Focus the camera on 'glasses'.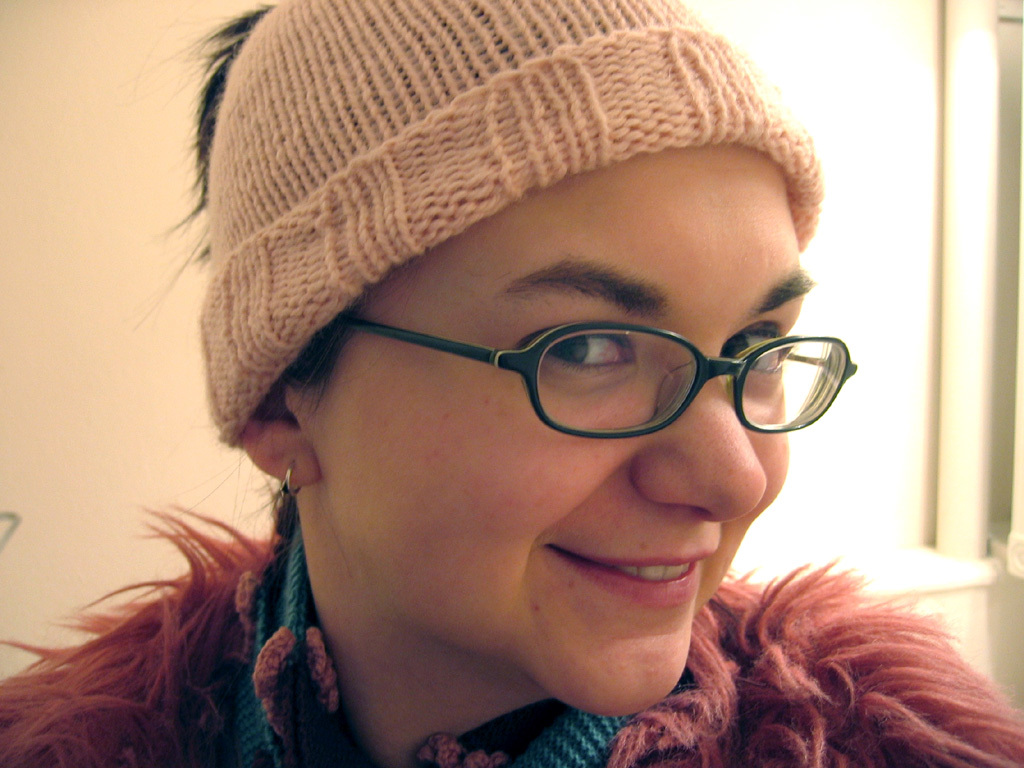
Focus region: left=267, top=294, right=857, bottom=444.
